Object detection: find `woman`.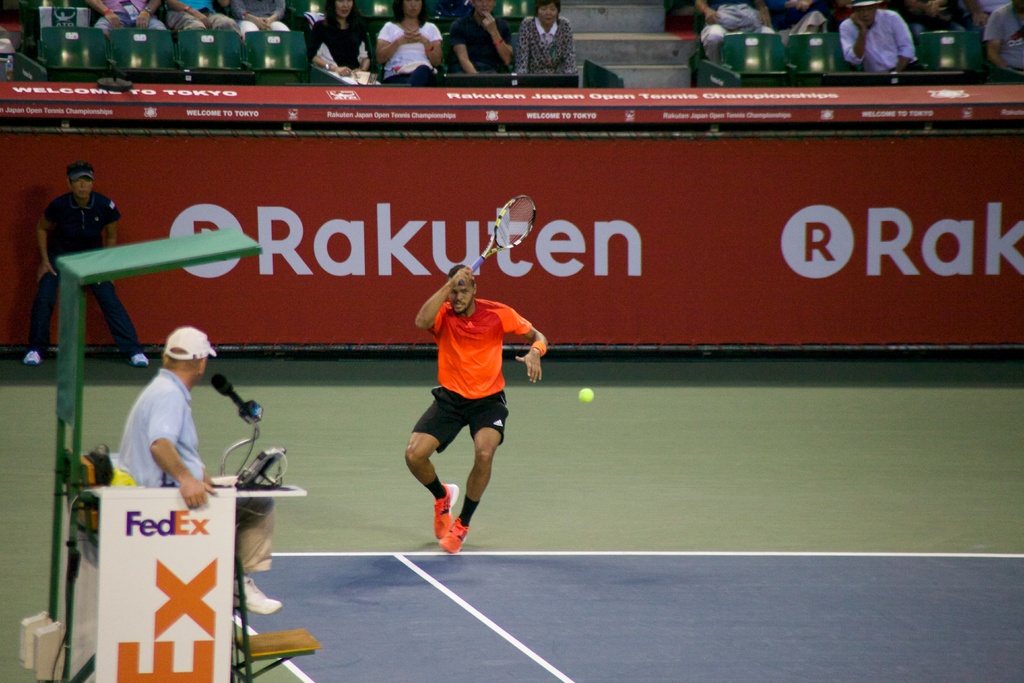
Rect(511, 0, 581, 75).
